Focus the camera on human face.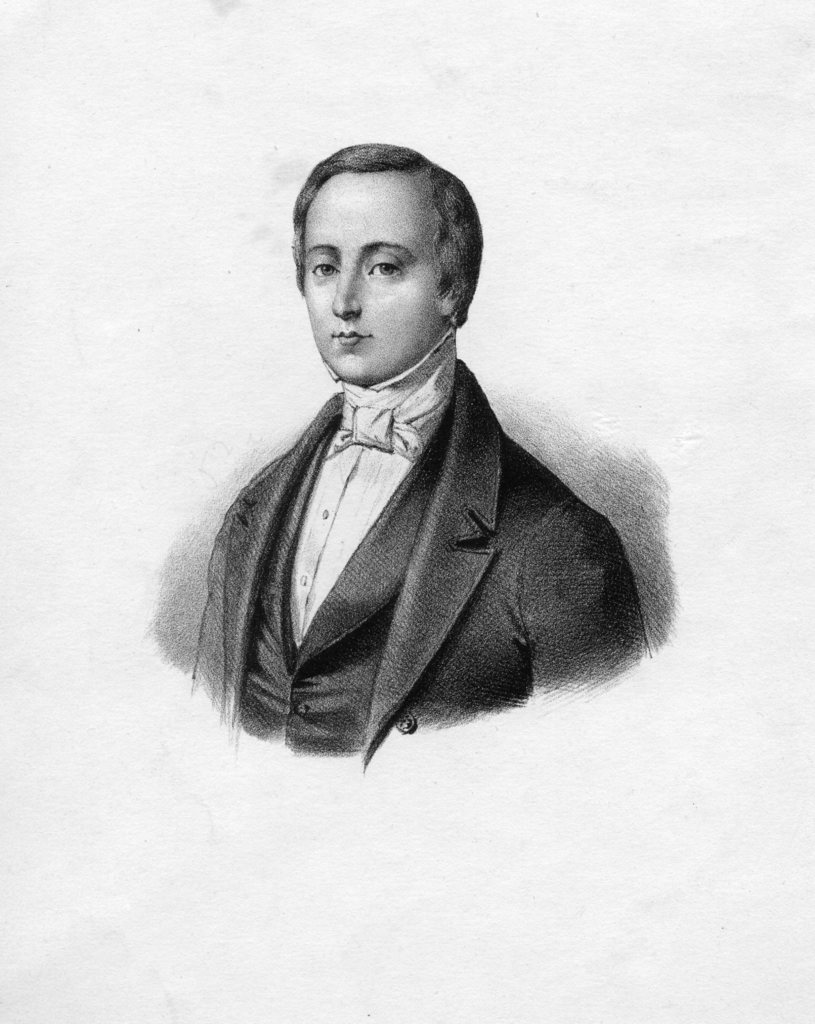
Focus region: select_region(288, 152, 475, 382).
